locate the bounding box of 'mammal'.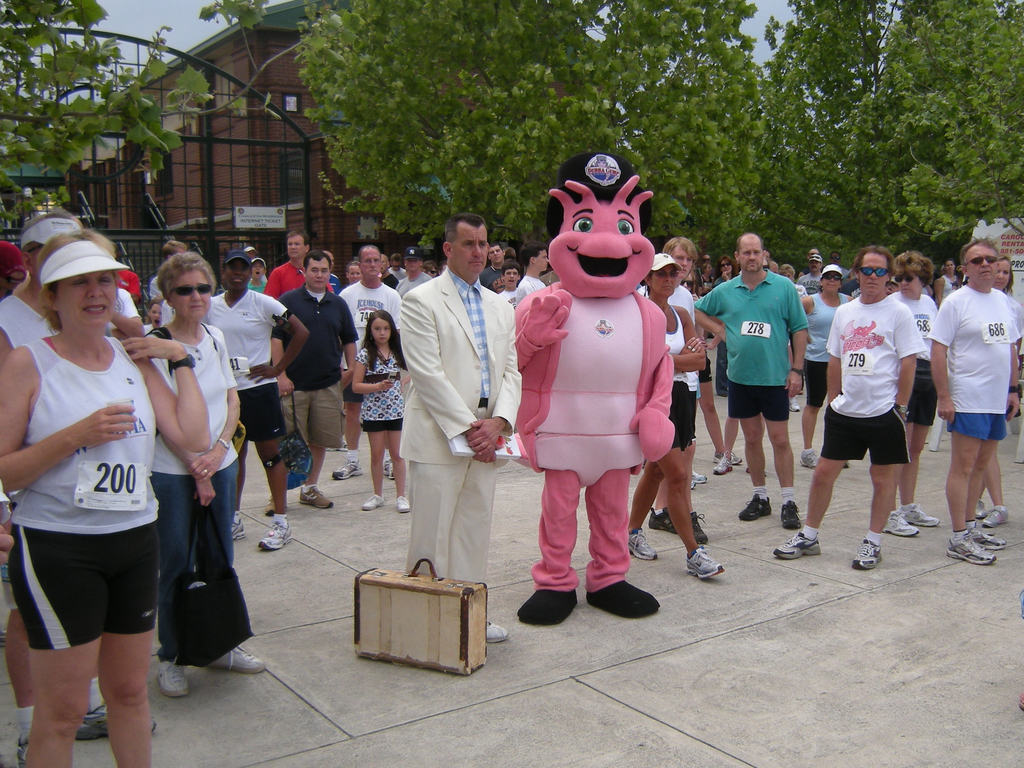
Bounding box: 625/253/724/584.
